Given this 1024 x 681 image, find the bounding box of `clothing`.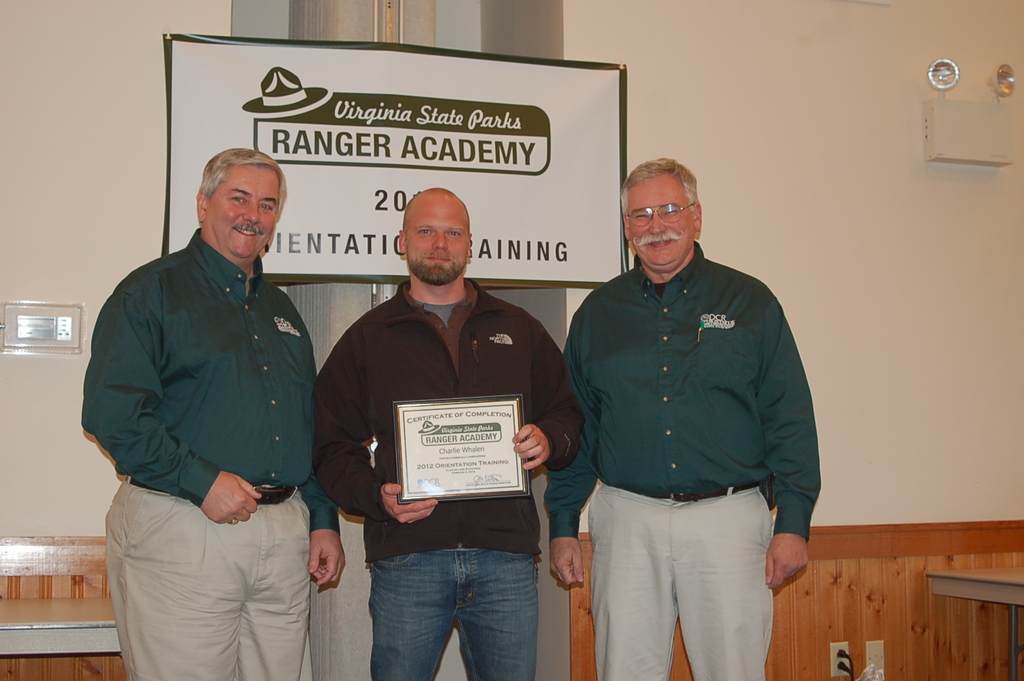
region(312, 277, 583, 680).
